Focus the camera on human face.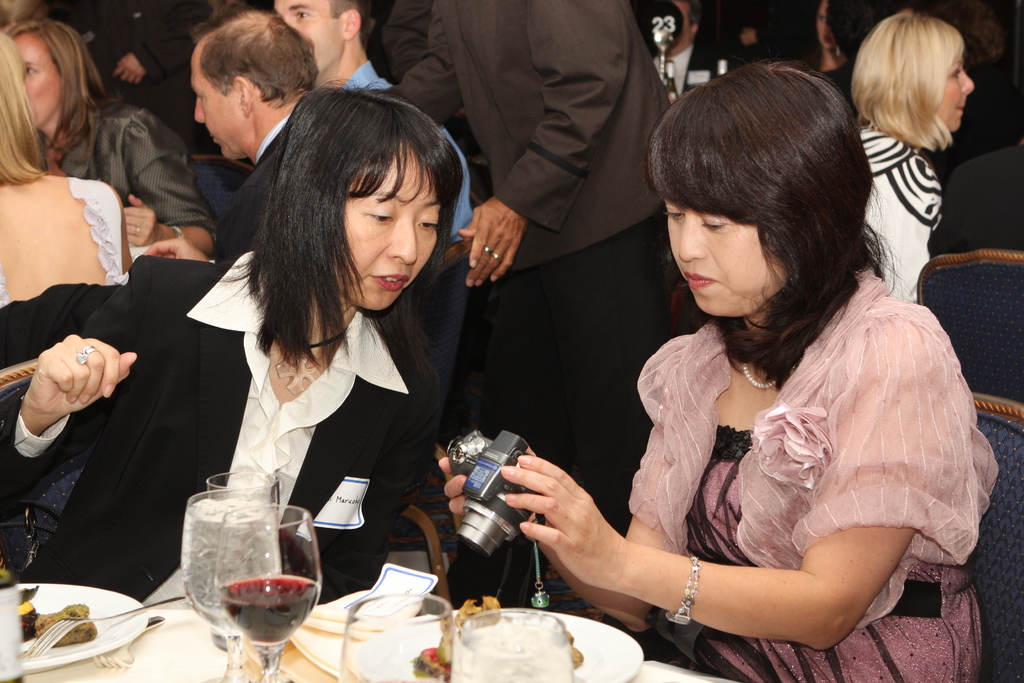
Focus region: 193/65/246/159.
